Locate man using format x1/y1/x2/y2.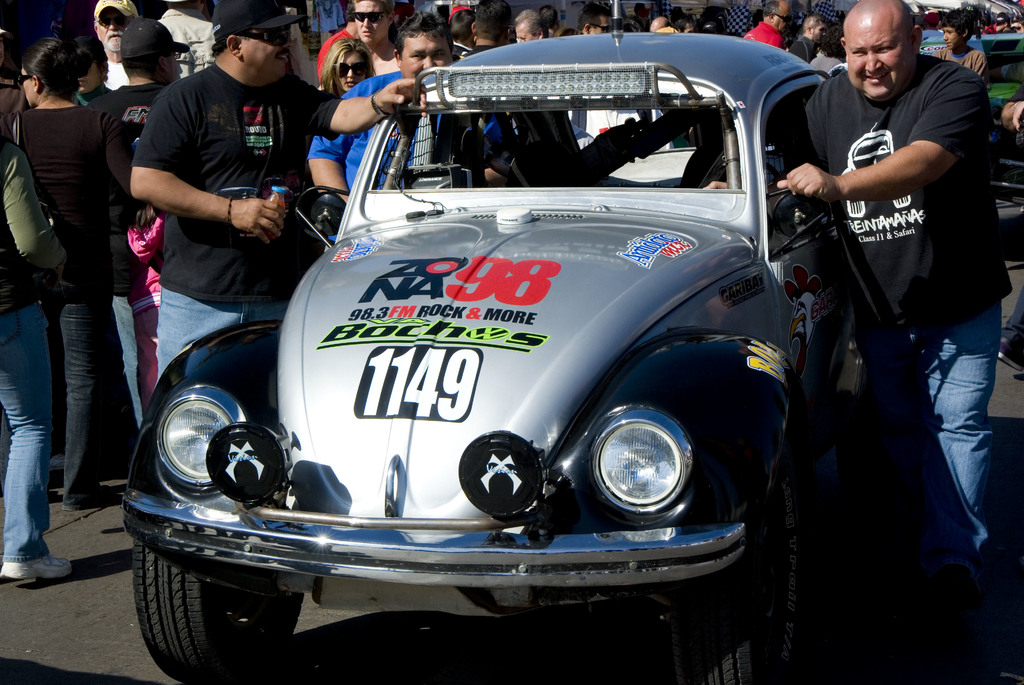
447/8/477/57.
